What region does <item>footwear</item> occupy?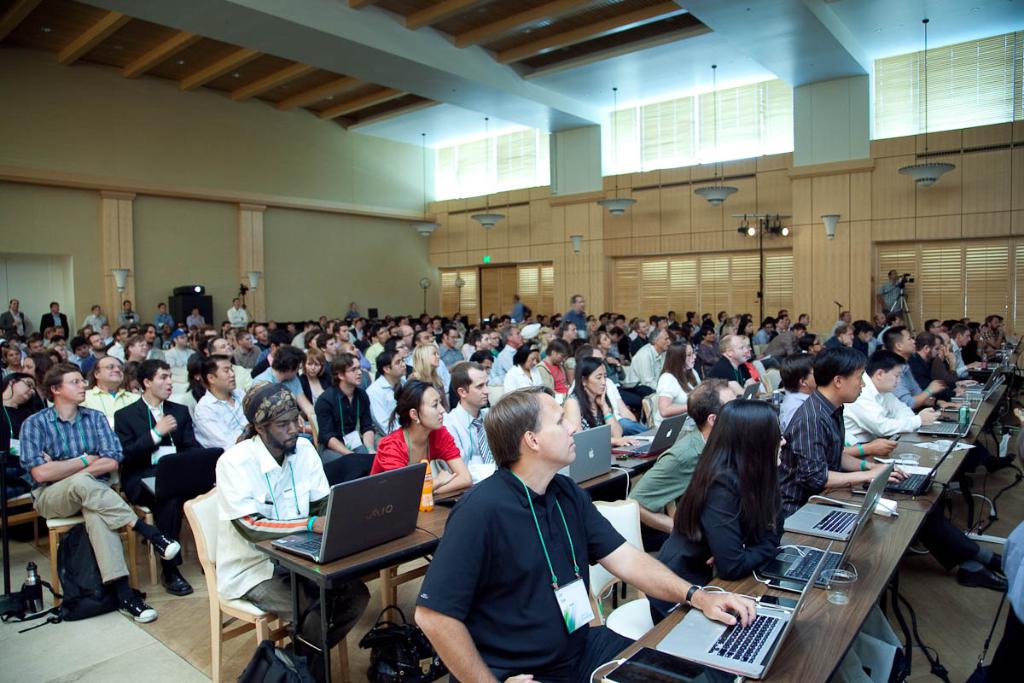
(149,529,182,561).
